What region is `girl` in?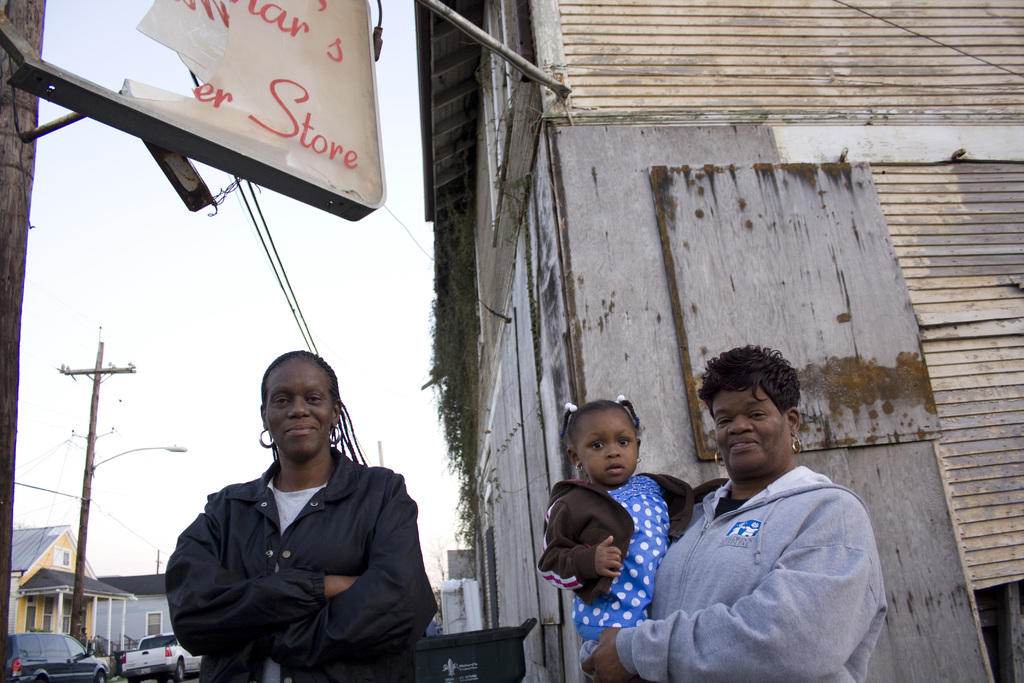
[538,397,728,646].
